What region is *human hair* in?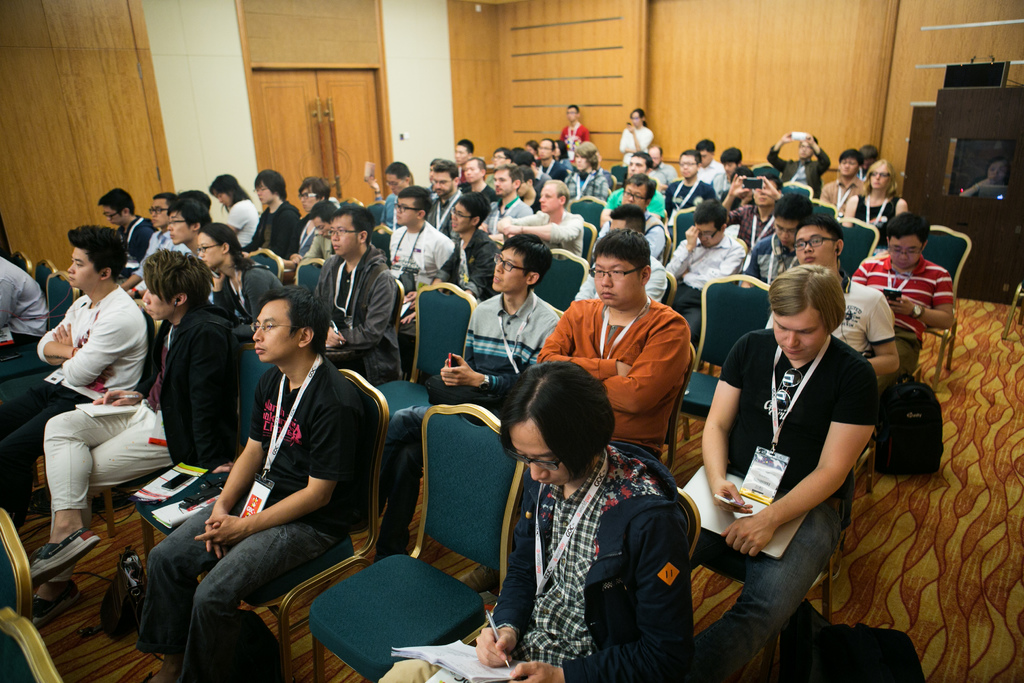
<bbox>296, 177, 331, 203</bbox>.
